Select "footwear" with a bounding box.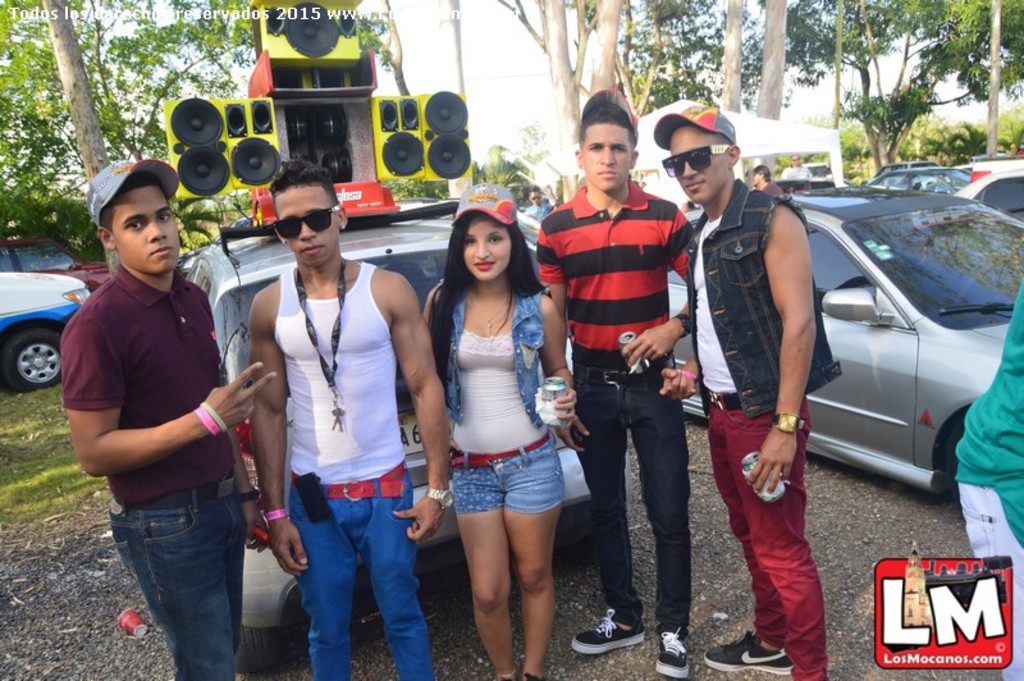
Rect(703, 629, 794, 672).
